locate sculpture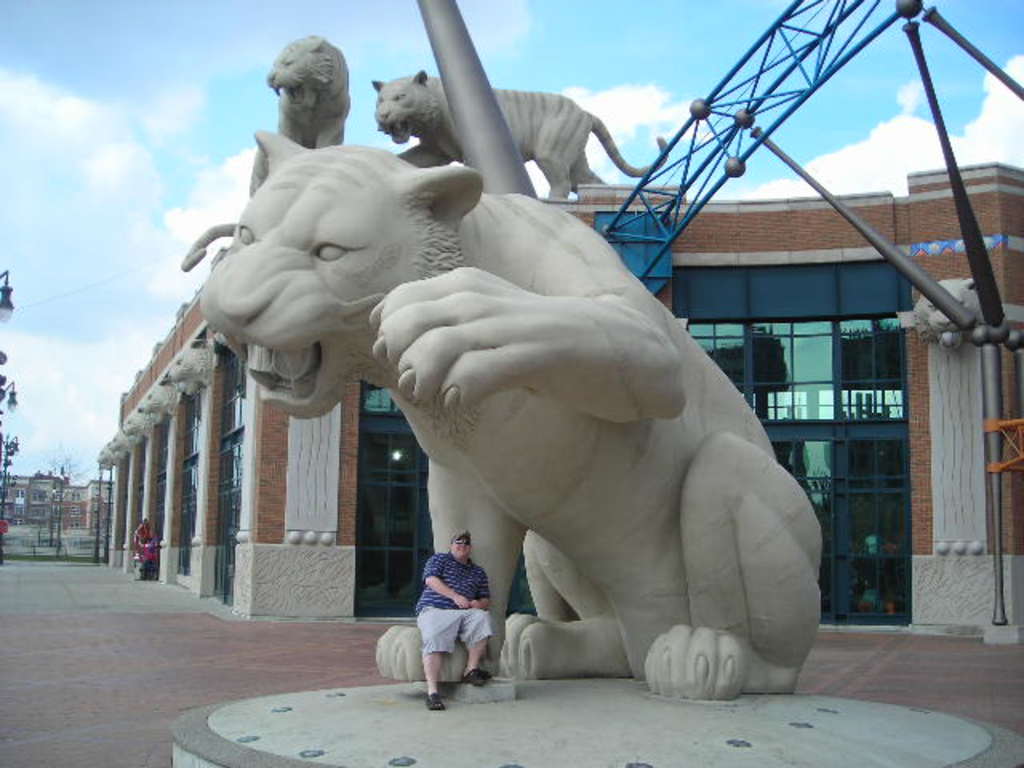
detection(365, 77, 664, 211)
